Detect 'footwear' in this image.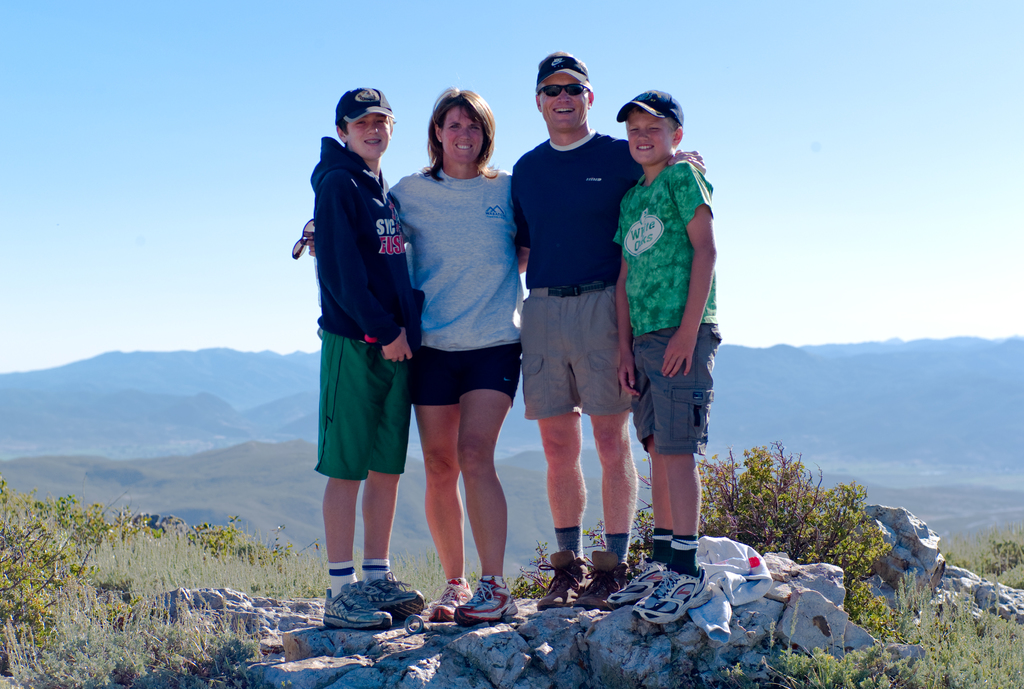
Detection: [x1=532, y1=551, x2=596, y2=608].
